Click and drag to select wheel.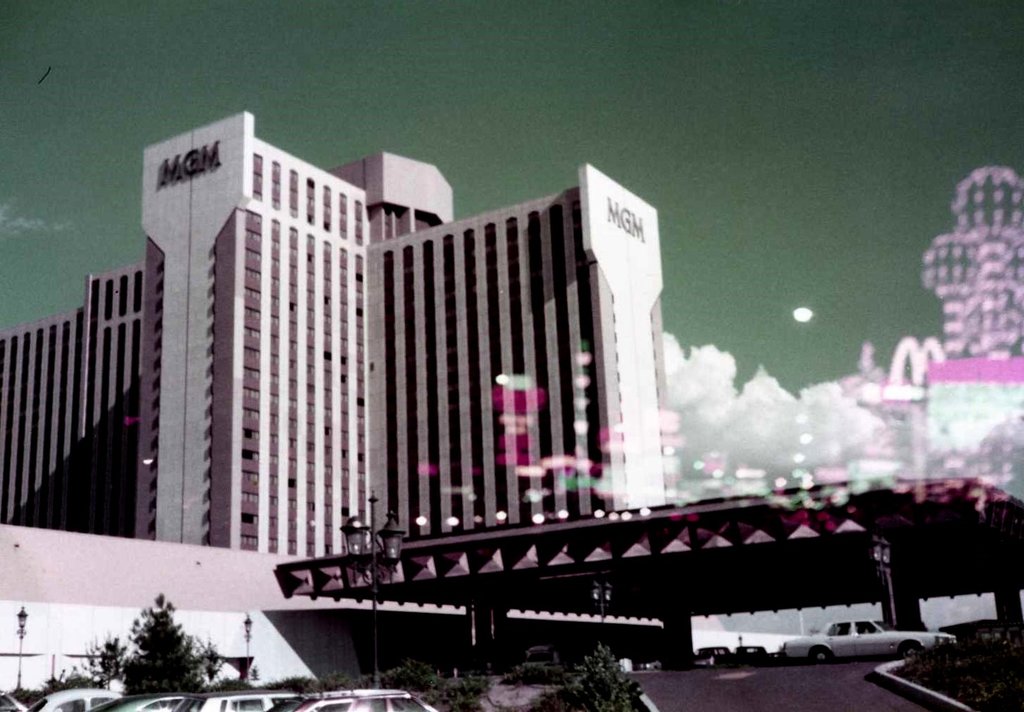
Selection: [left=893, top=640, right=931, bottom=661].
